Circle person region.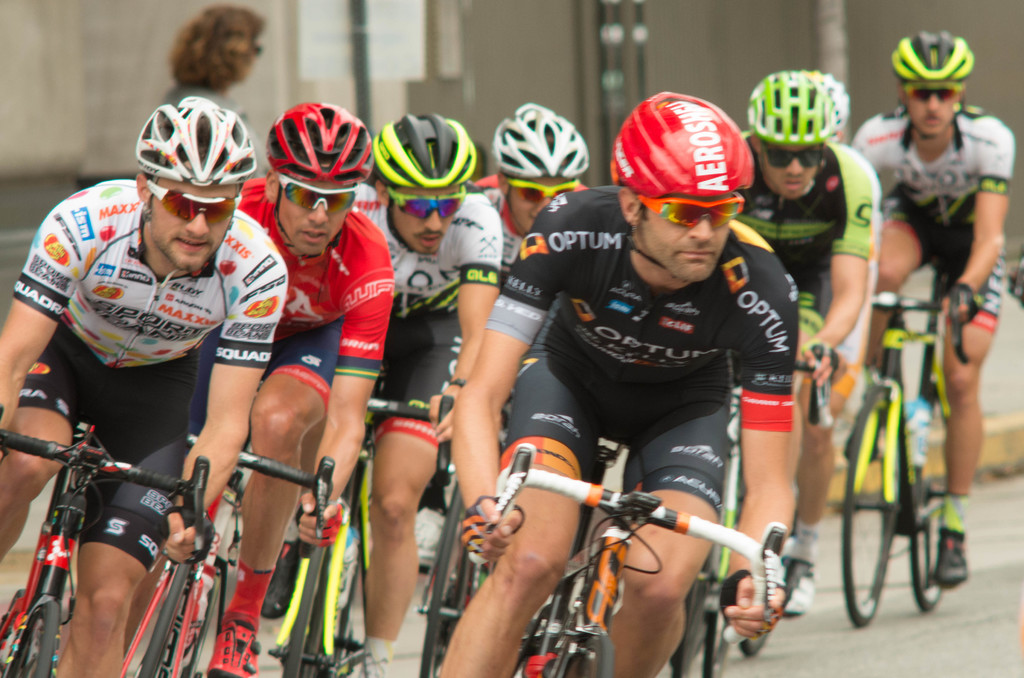
Region: {"left": 354, "top": 111, "right": 502, "bottom": 677}.
